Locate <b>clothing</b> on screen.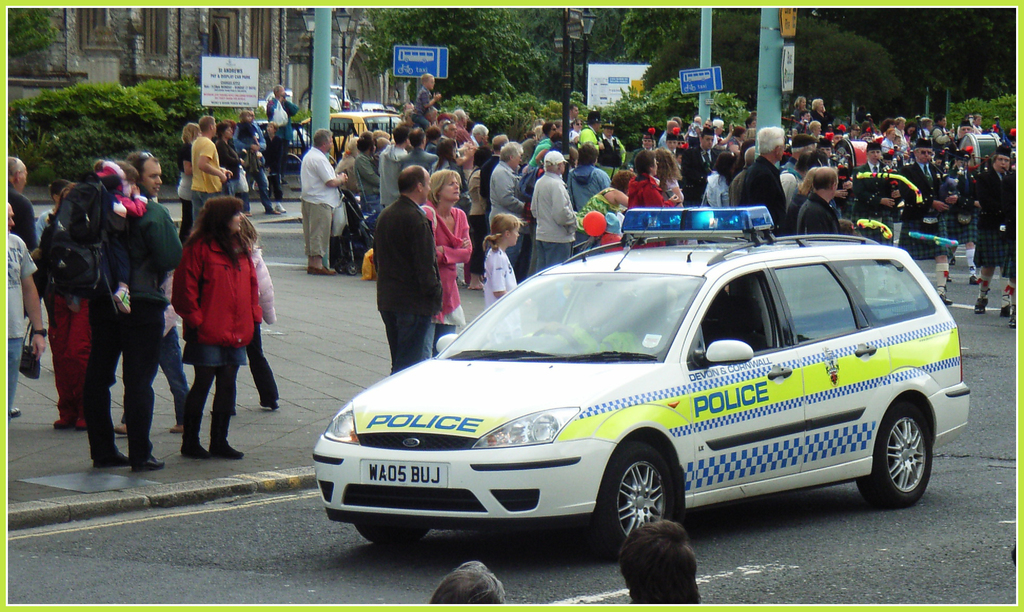
On screen at select_region(178, 135, 198, 197).
